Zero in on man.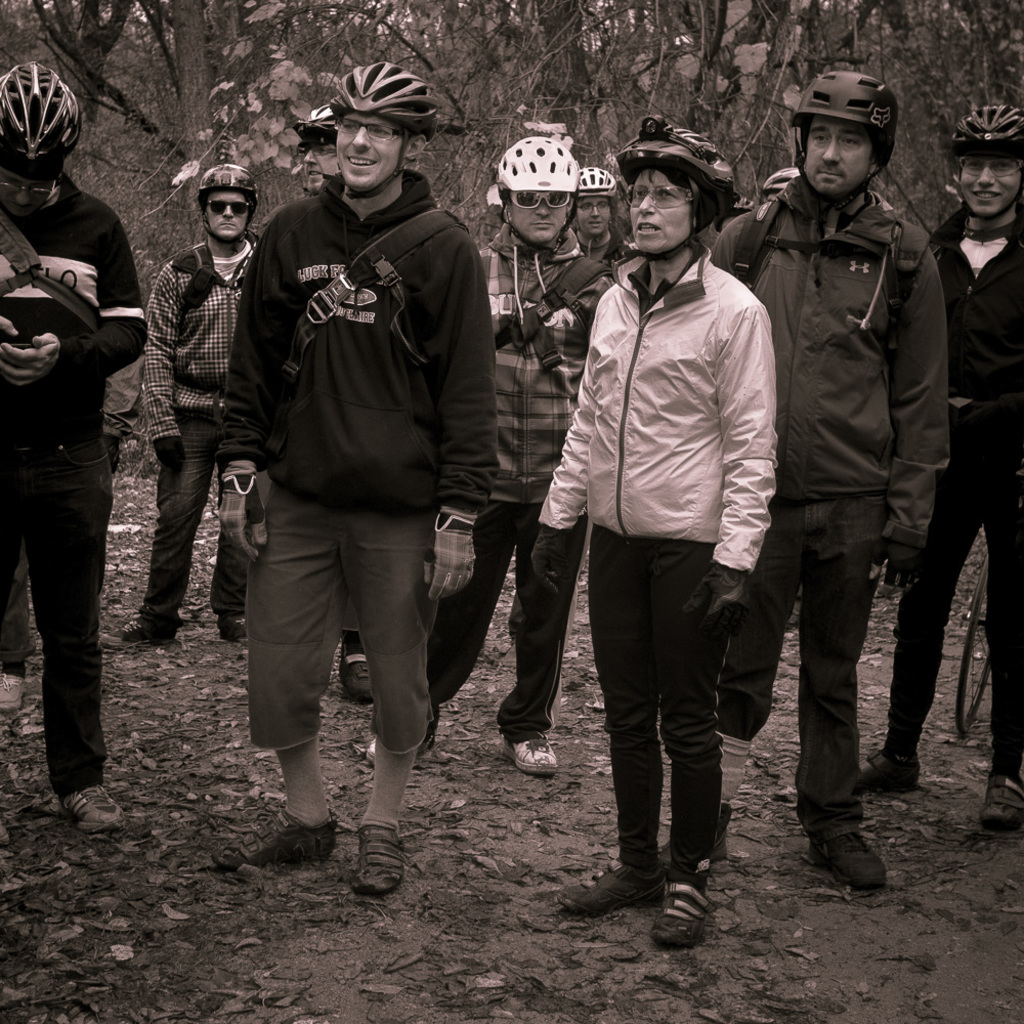
Zeroed in: [368, 128, 595, 776].
